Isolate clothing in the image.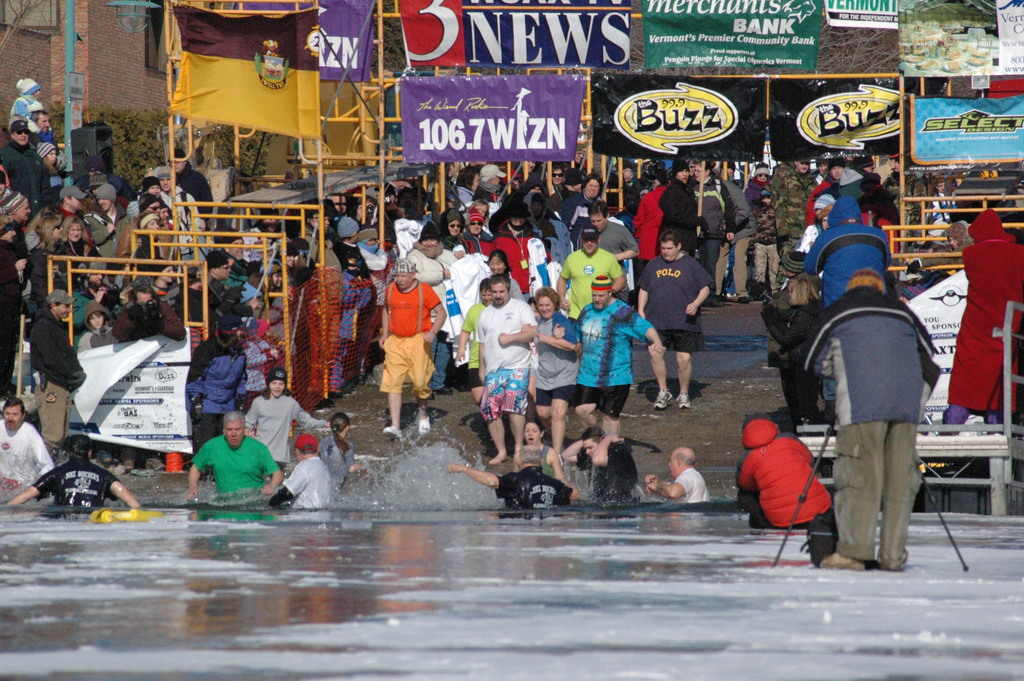
Isolated region: x1=771 y1=162 x2=802 y2=275.
